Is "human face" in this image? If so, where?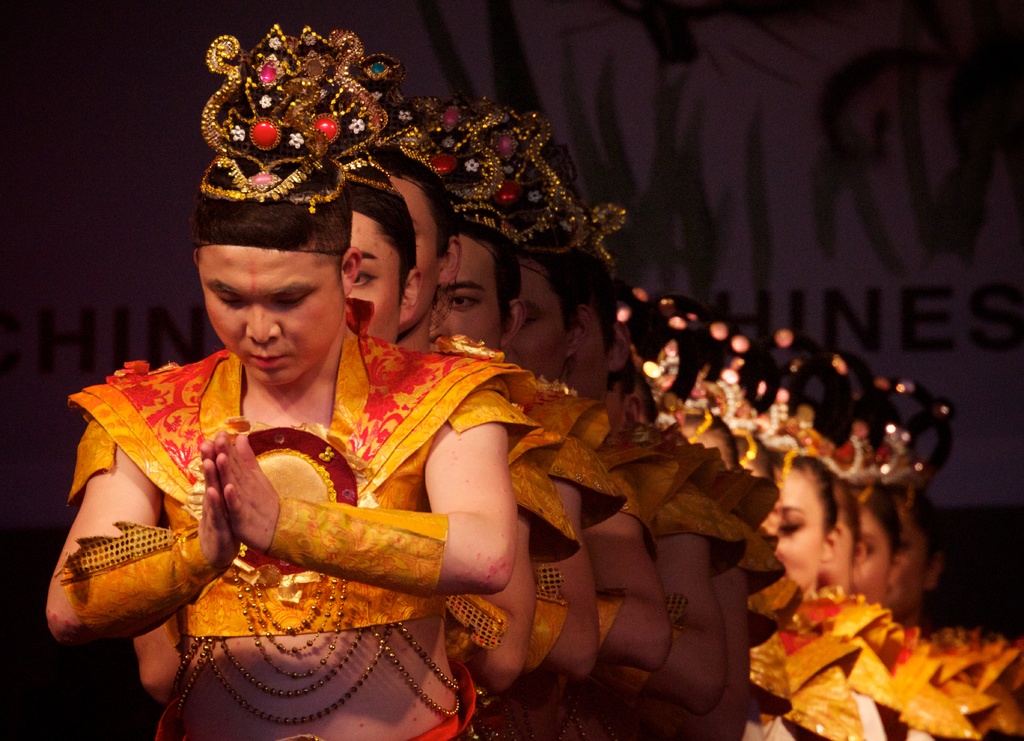
Yes, at select_region(773, 473, 824, 586).
